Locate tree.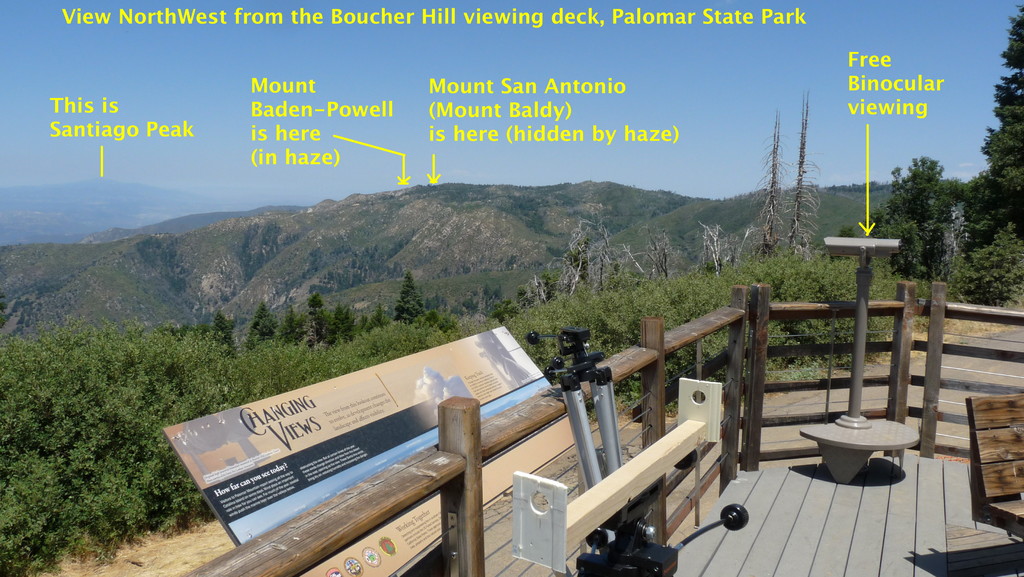
Bounding box: (x1=497, y1=305, x2=559, y2=366).
